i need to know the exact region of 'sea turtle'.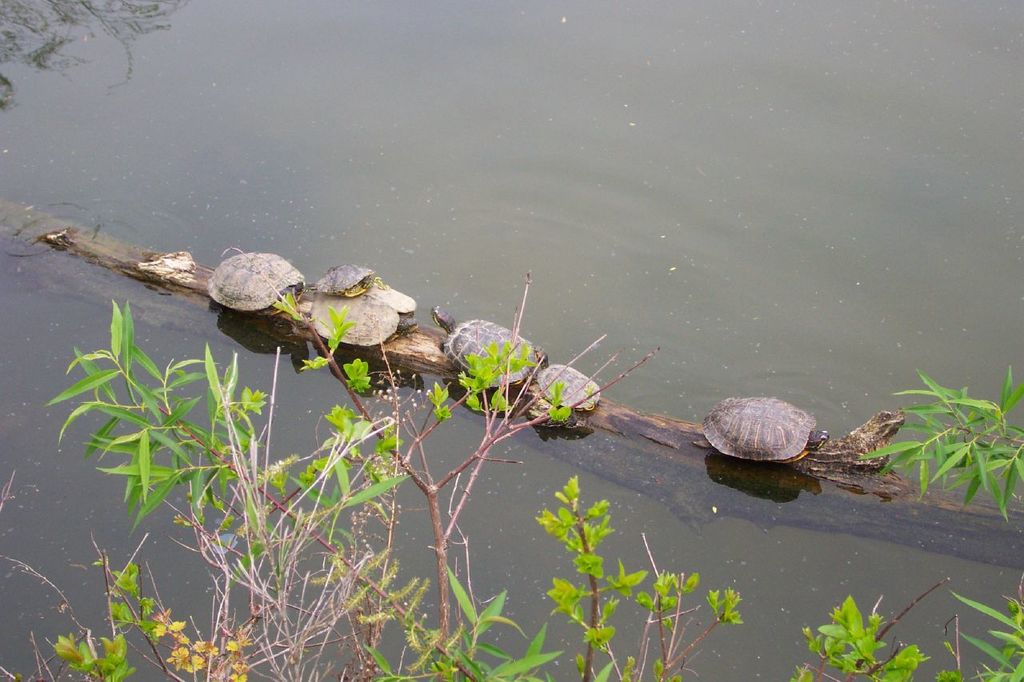
Region: l=202, t=244, r=307, b=310.
